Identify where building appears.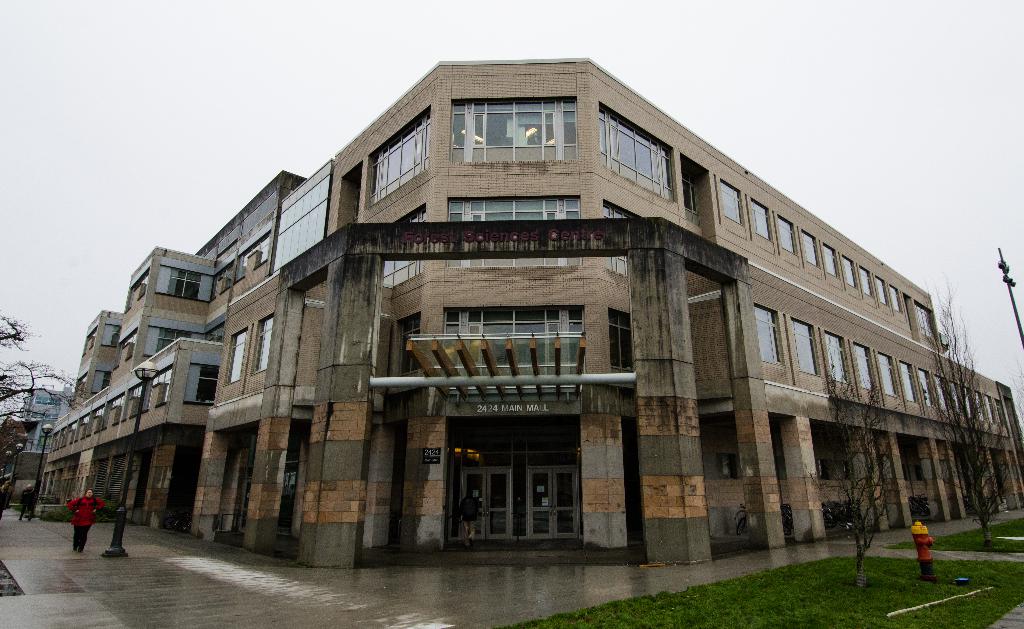
Appears at [x1=0, y1=387, x2=70, y2=500].
